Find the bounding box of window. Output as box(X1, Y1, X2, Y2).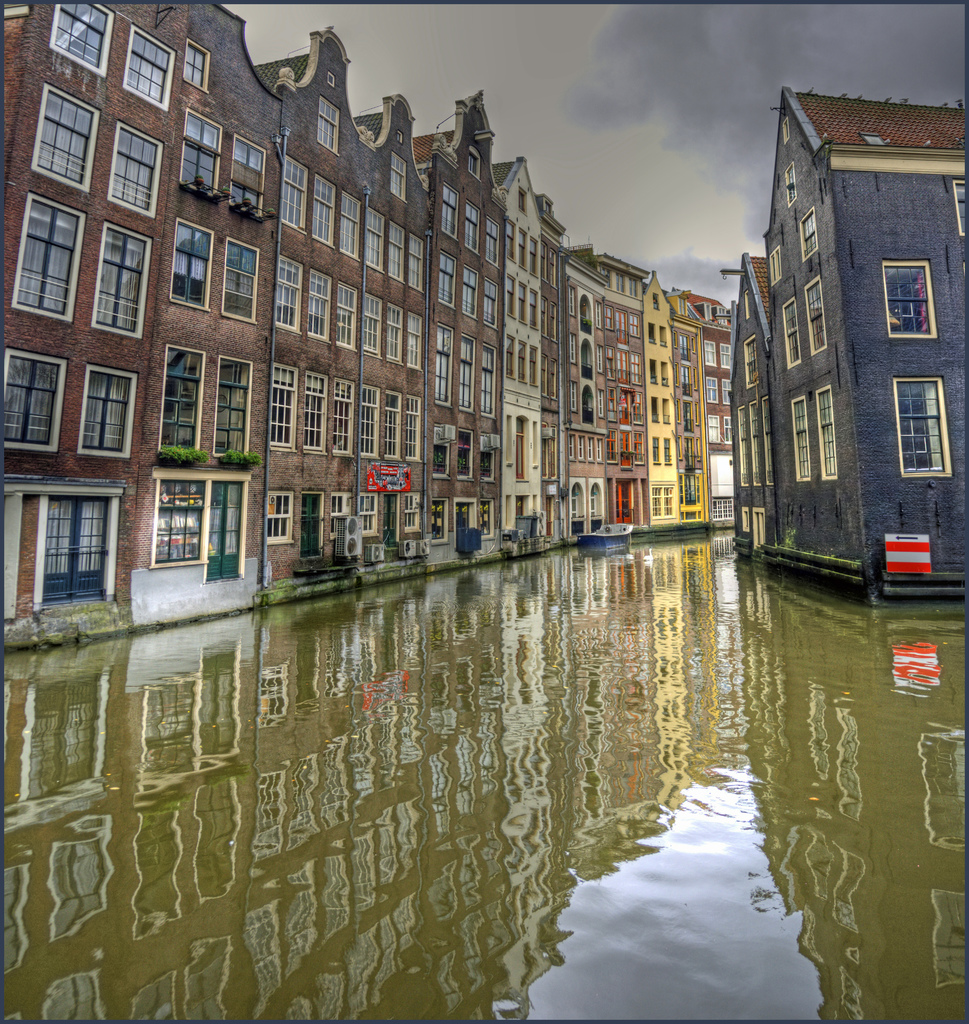
box(403, 400, 422, 468).
